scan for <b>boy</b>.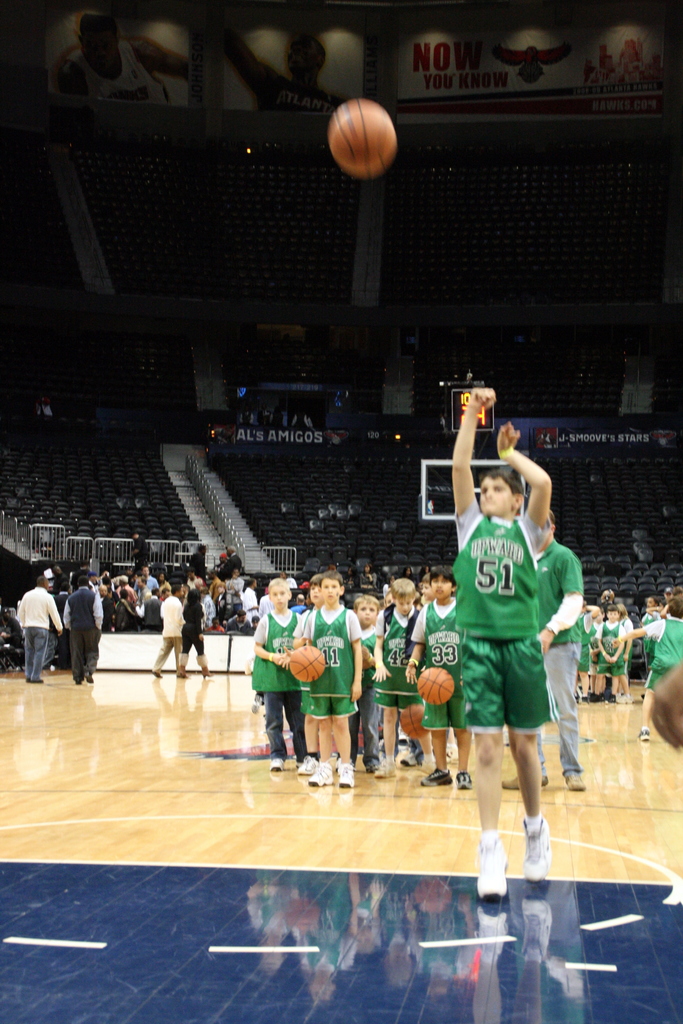
Scan result: 251,561,473,797.
